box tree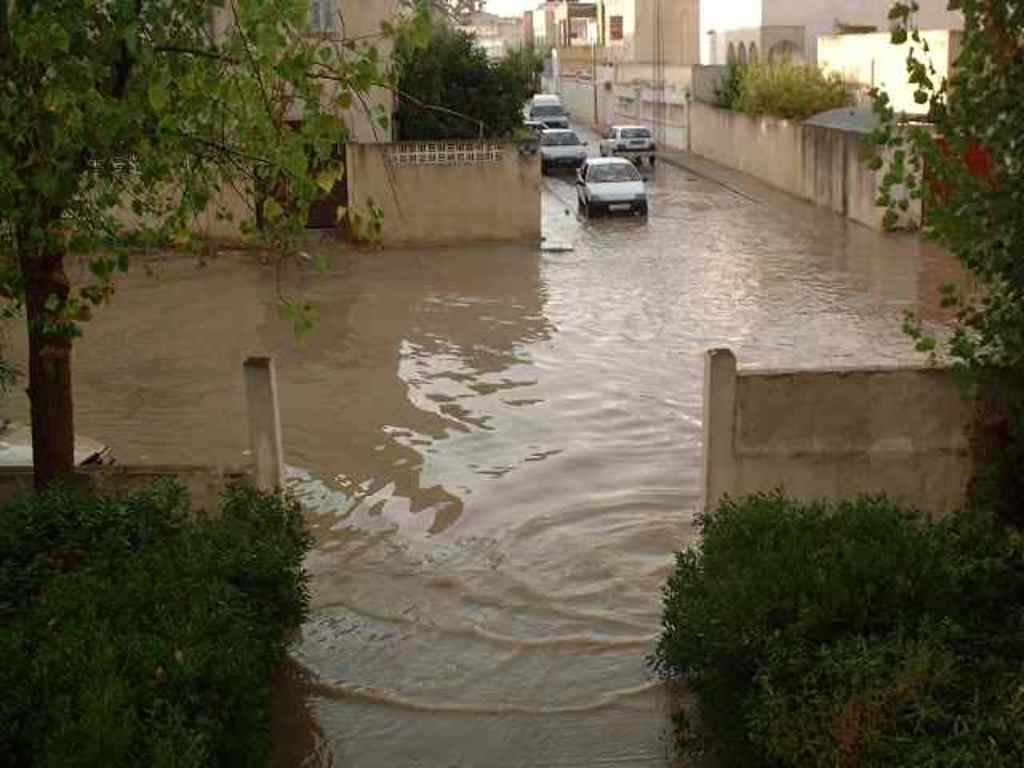
400:0:555:149
